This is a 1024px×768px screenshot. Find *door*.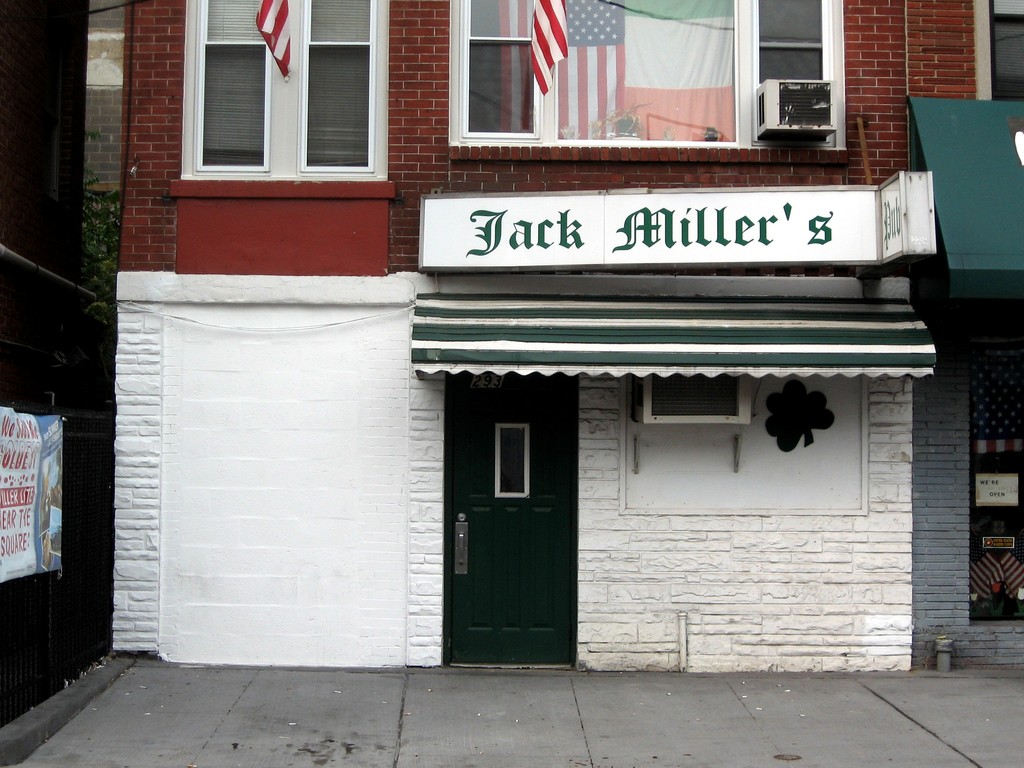
Bounding box: l=433, t=431, r=581, b=676.
